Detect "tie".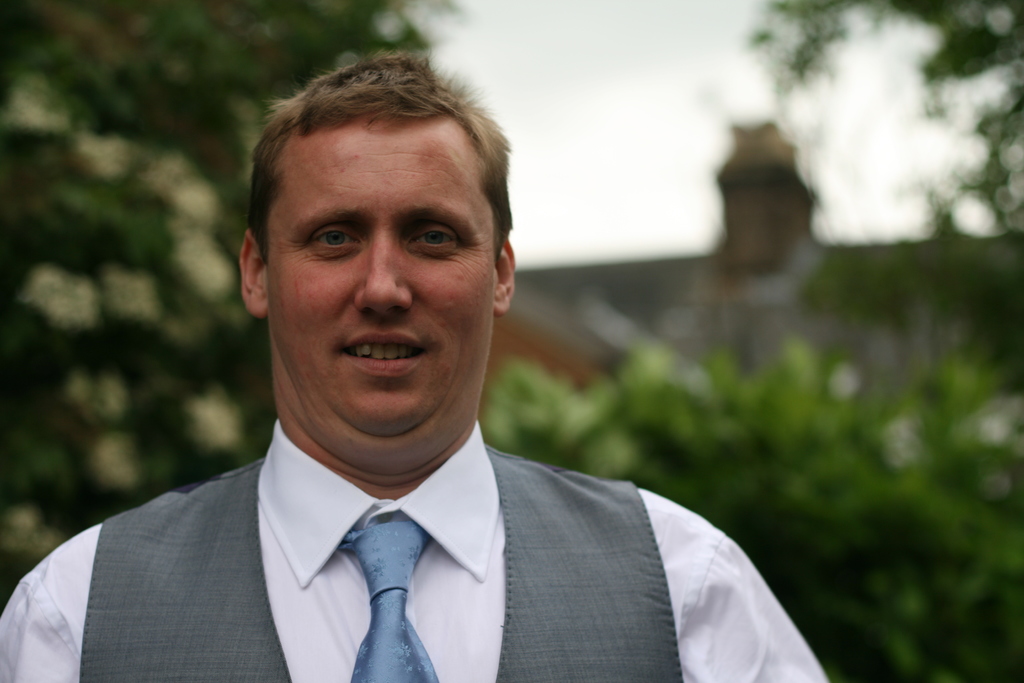
Detected at (335, 513, 442, 682).
